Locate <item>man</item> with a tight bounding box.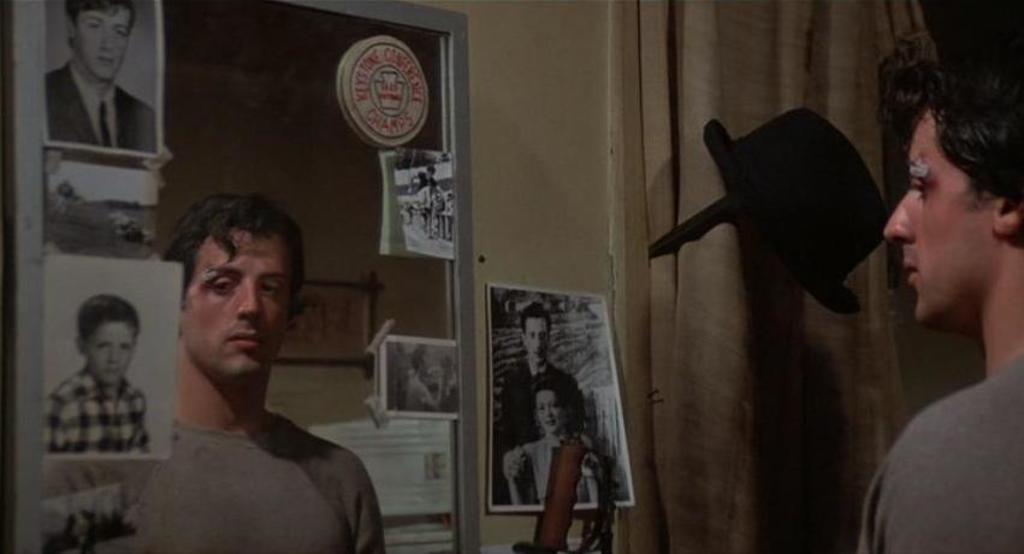
select_region(856, 47, 1023, 553).
